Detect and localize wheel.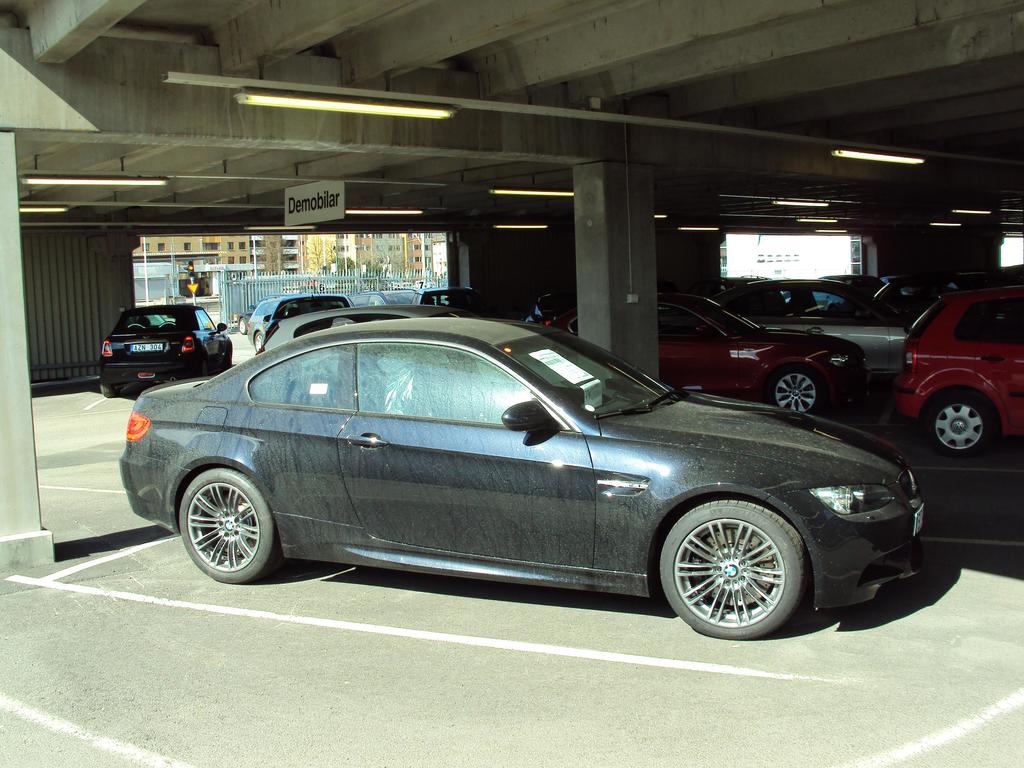
Localized at region(100, 382, 118, 397).
